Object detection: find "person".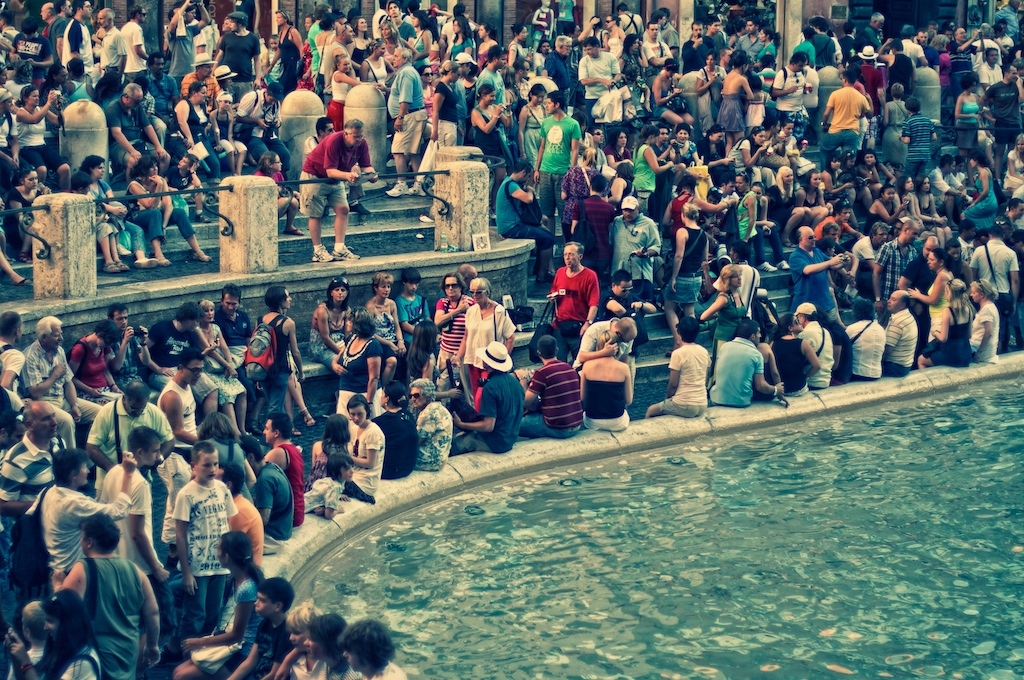
[left=430, top=271, right=473, bottom=381].
